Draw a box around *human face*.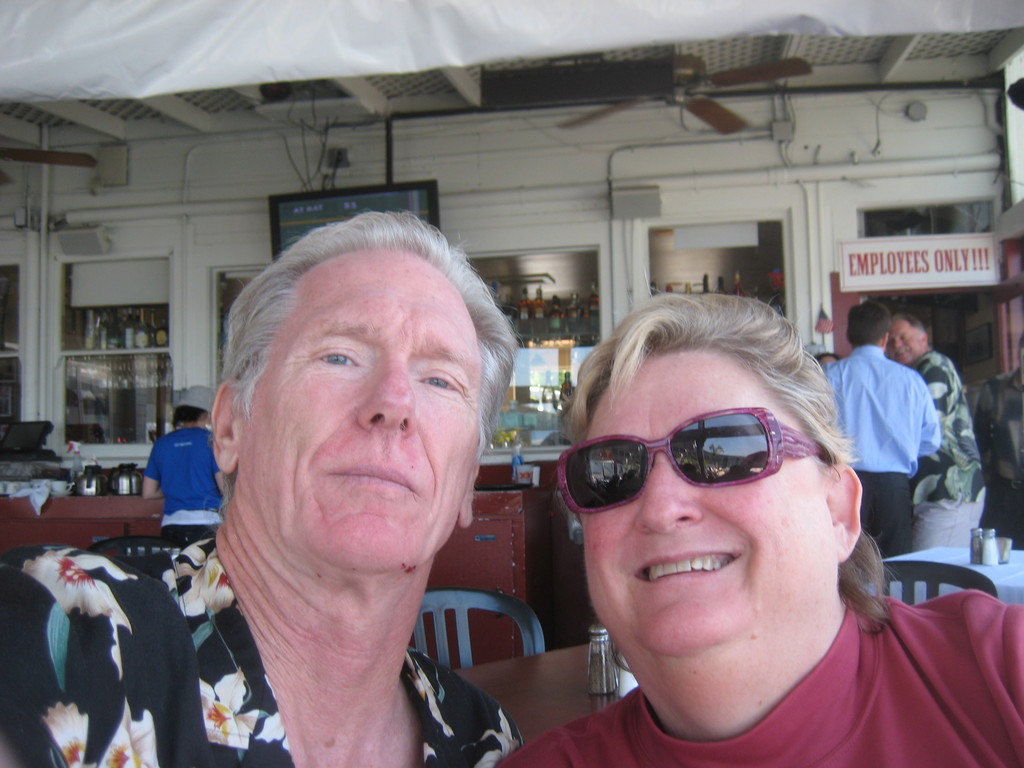
BBox(576, 346, 831, 654).
